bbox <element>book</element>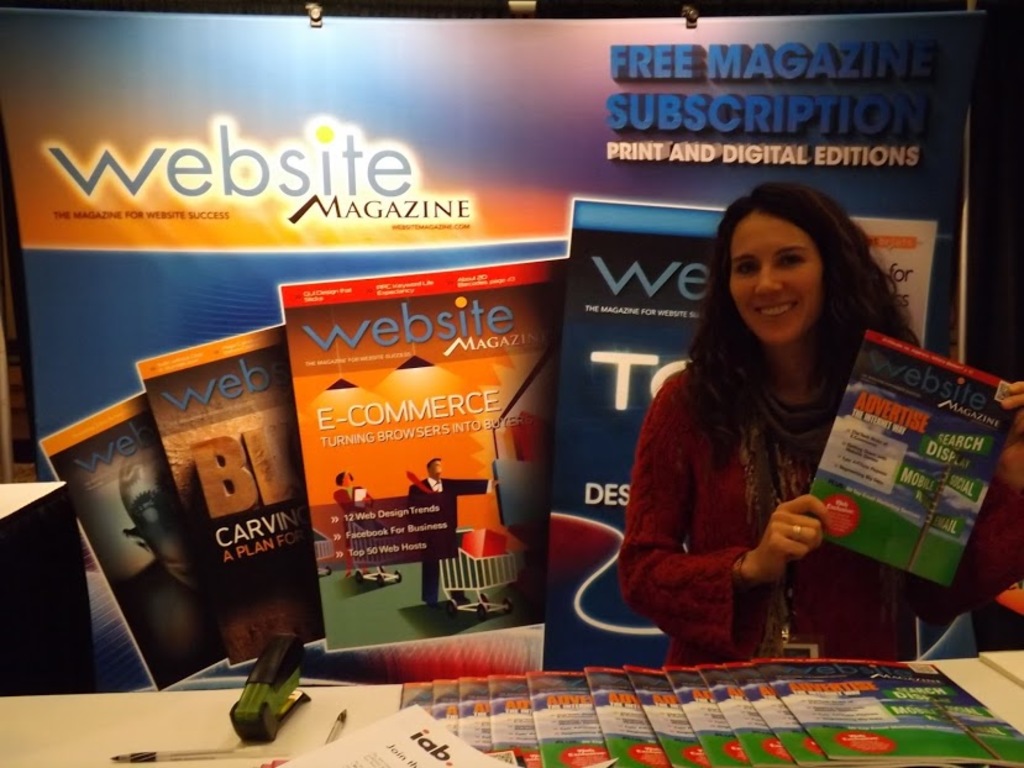
(left=36, top=386, right=231, bottom=693)
